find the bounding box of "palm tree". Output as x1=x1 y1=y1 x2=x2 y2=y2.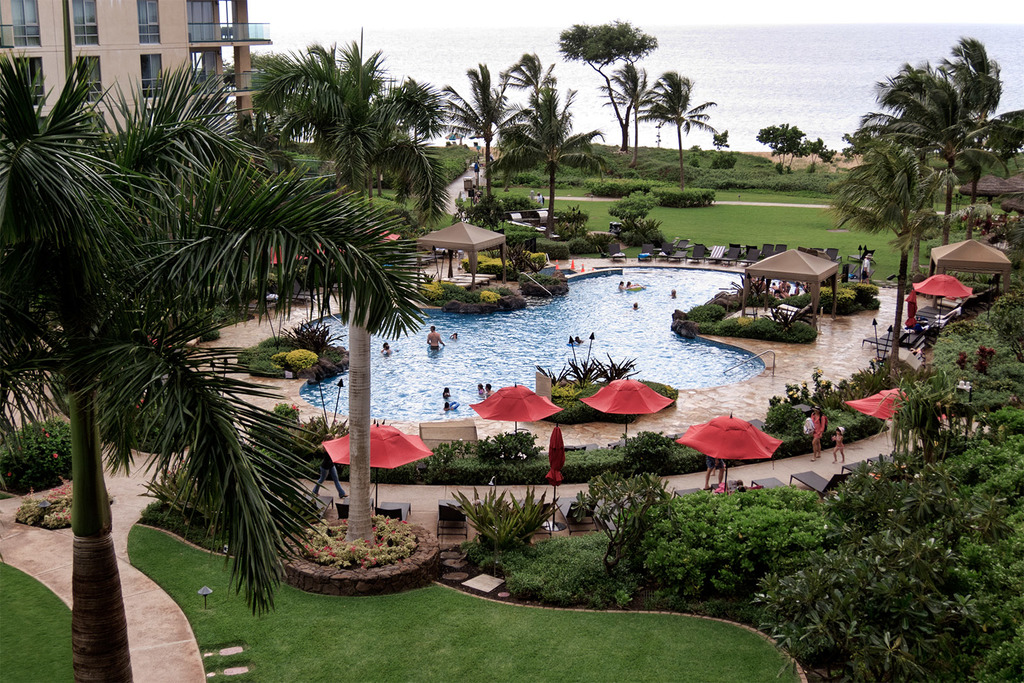
x1=500 y1=57 x2=558 y2=126.
